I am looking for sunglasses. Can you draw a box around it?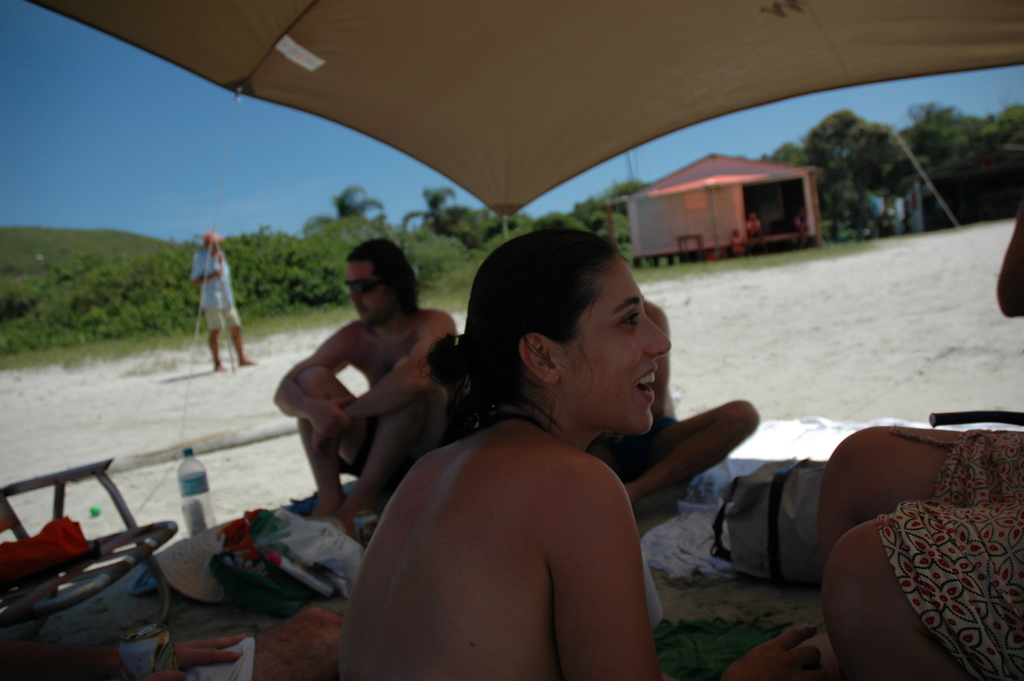
Sure, the bounding box is (344, 274, 384, 299).
